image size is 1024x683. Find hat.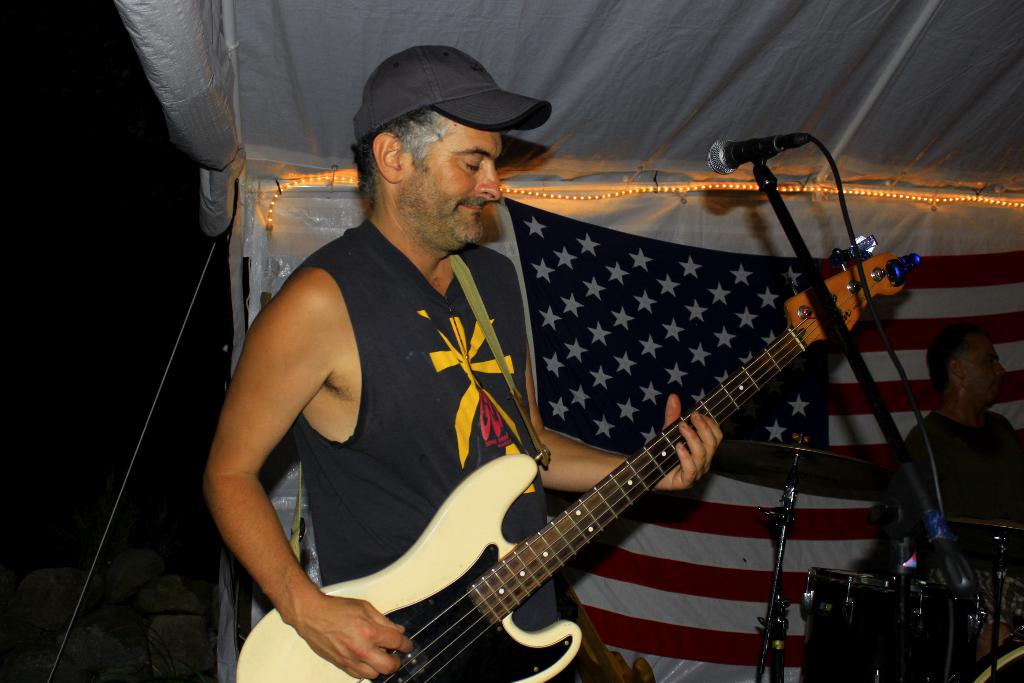
{"left": 351, "top": 45, "right": 552, "bottom": 145}.
